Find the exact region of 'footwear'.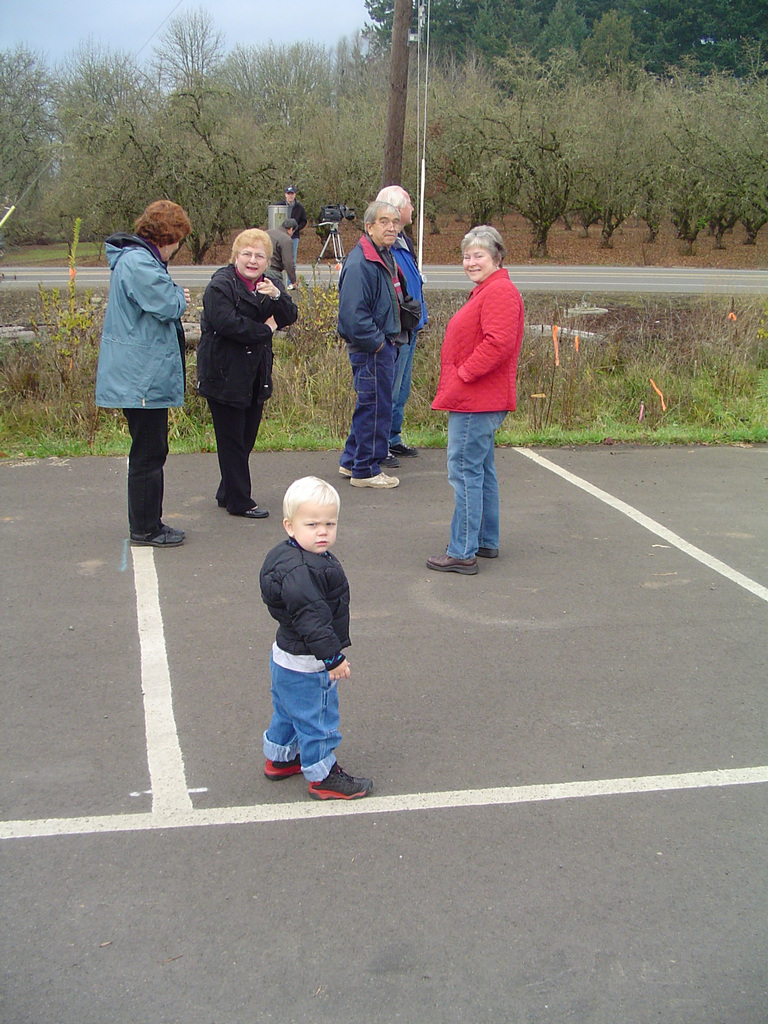
Exact region: (337,463,349,476).
